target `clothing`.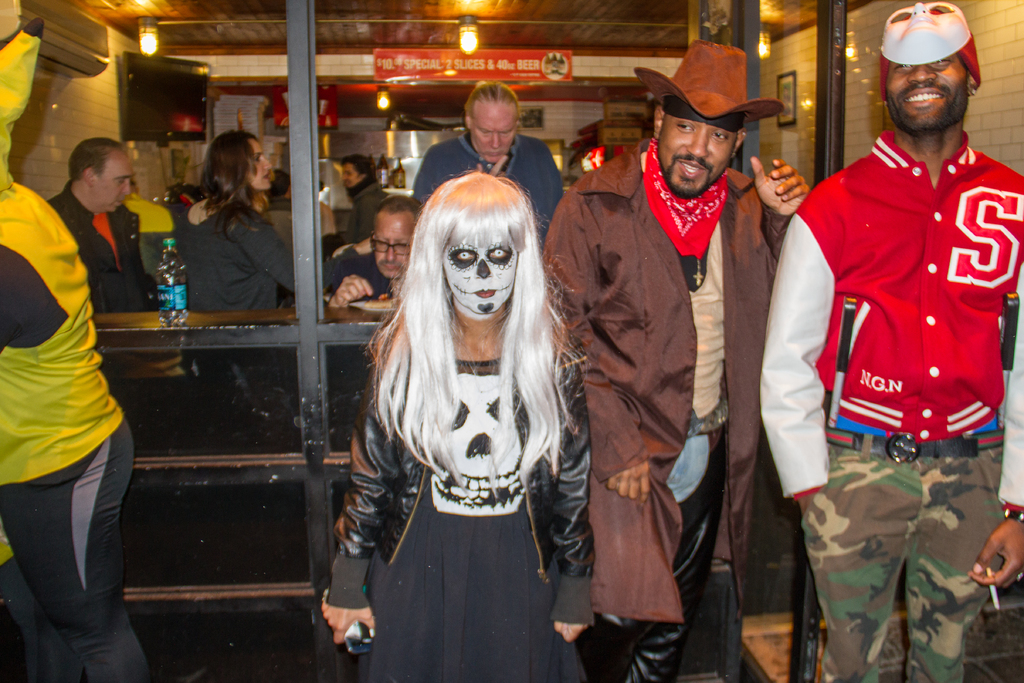
Target region: box=[575, 430, 720, 682].
